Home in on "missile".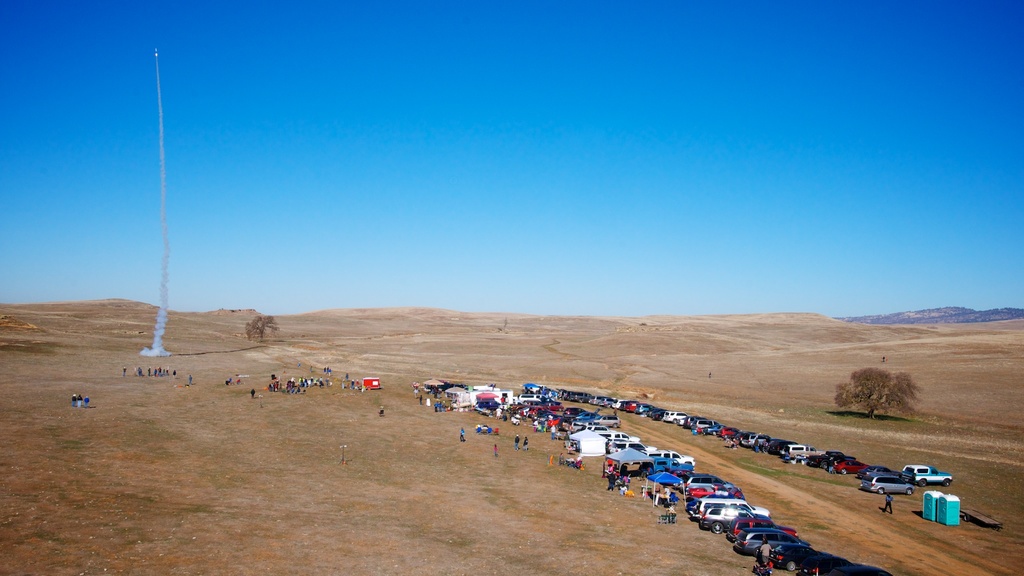
Homed in at {"x1": 154, "y1": 46, "x2": 164, "y2": 62}.
